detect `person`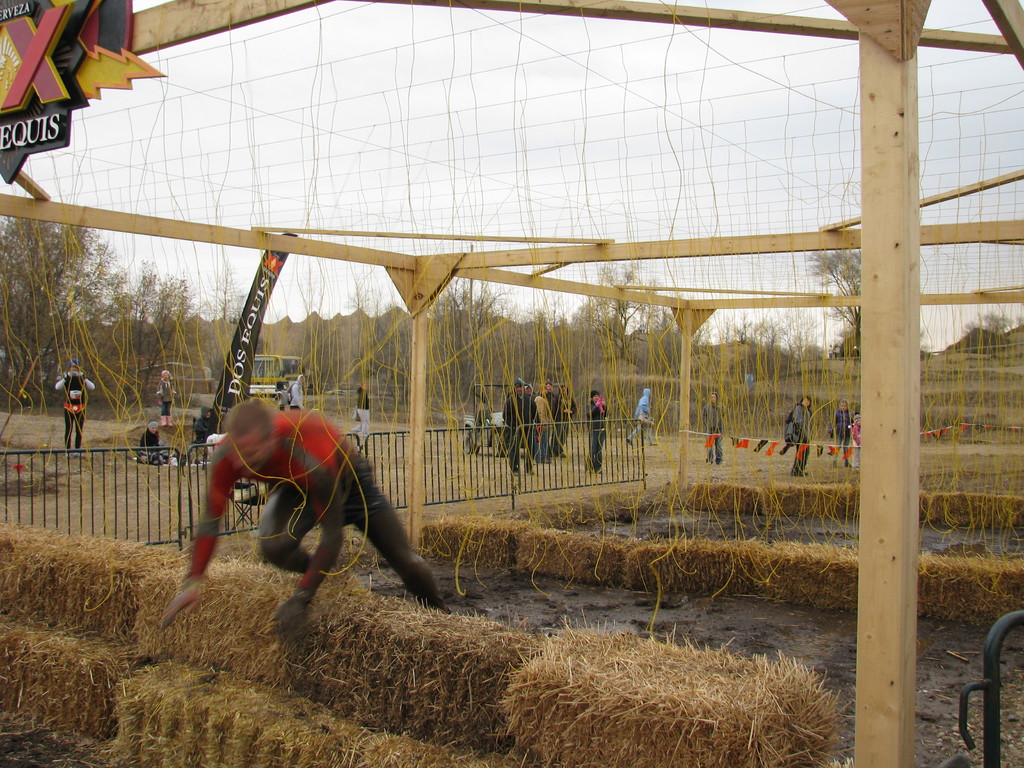
x1=352 y1=378 x2=373 y2=439
